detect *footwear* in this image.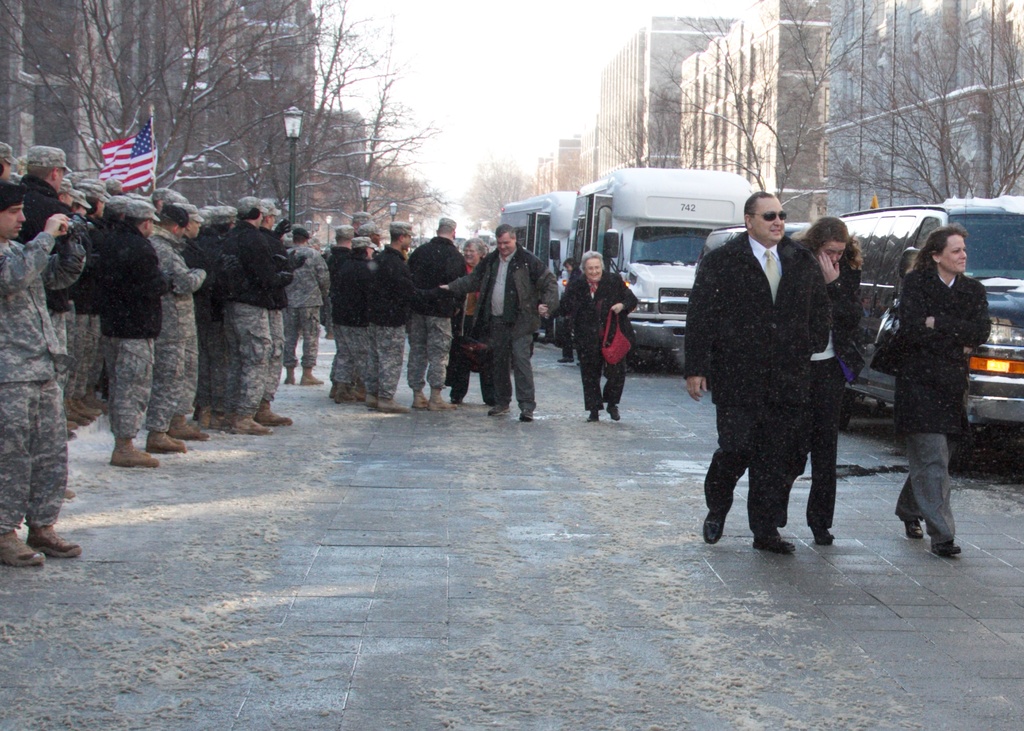
Detection: left=108, top=438, right=161, bottom=469.
